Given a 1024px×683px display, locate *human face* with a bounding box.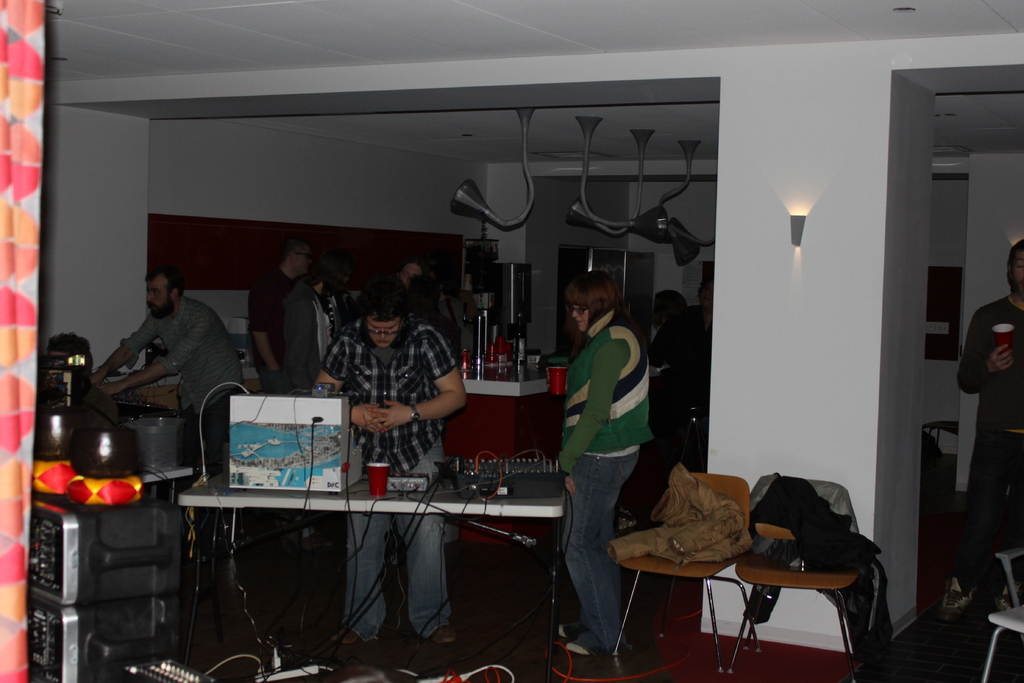
Located: <region>569, 301, 588, 334</region>.
